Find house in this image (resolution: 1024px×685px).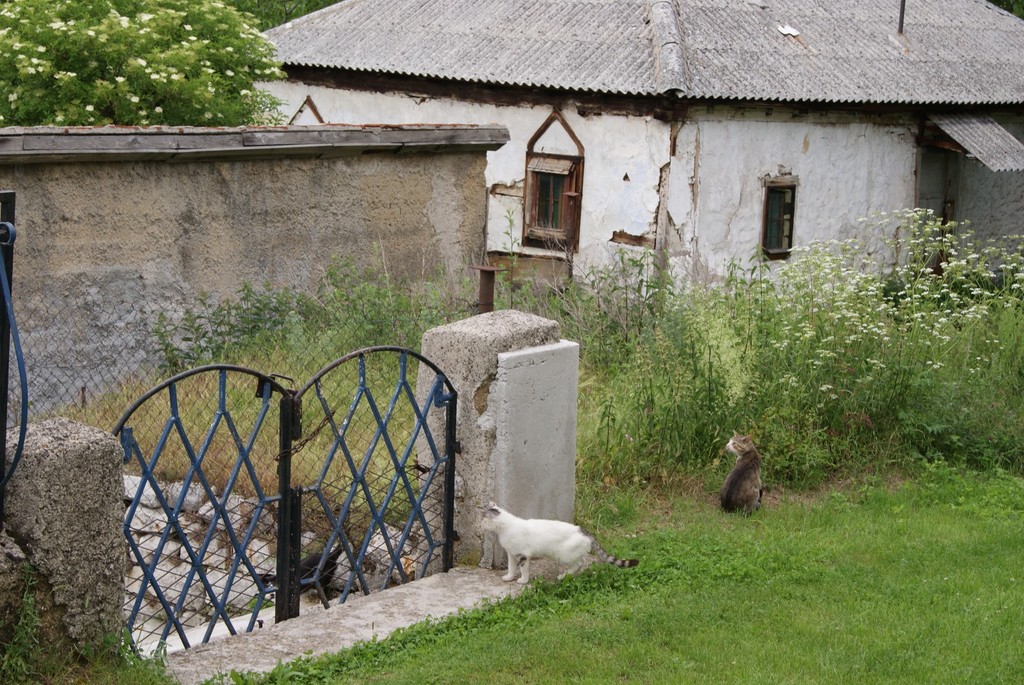
detection(252, 0, 1023, 336).
